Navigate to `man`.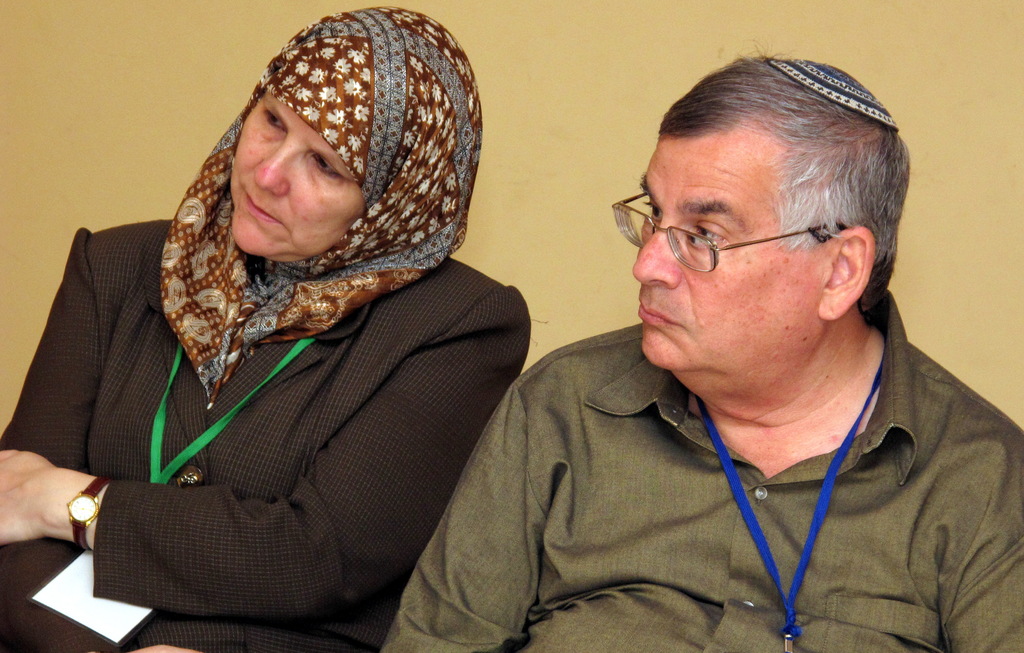
Navigation target: {"x1": 381, "y1": 67, "x2": 1023, "y2": 642}.
